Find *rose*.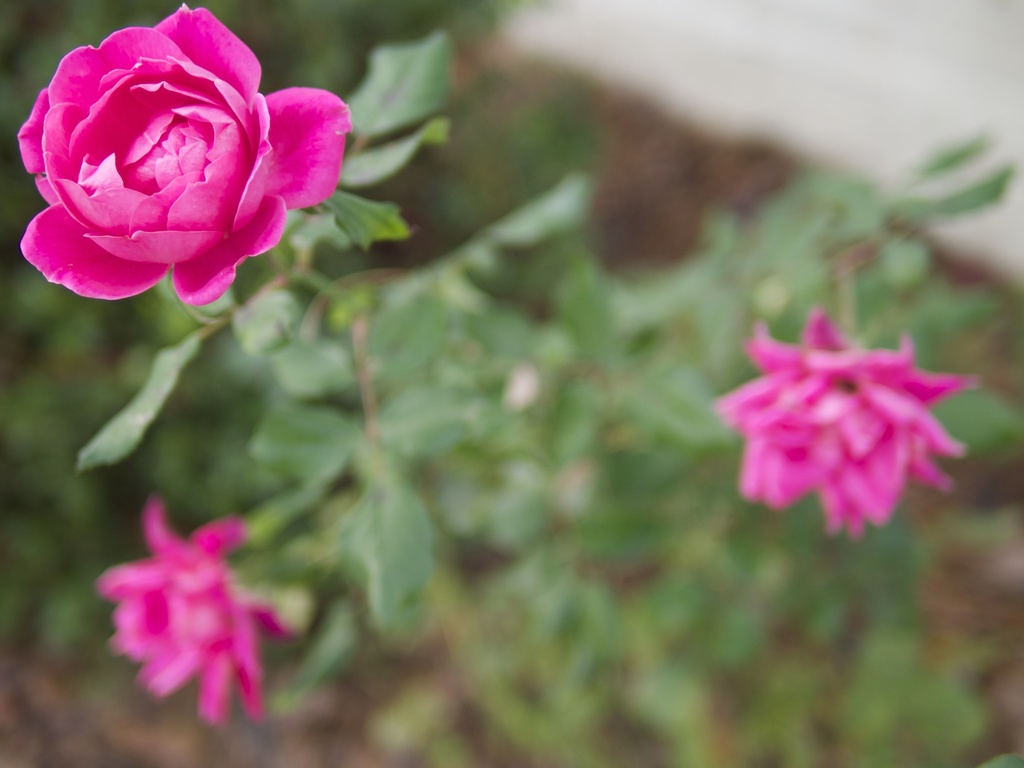
(715, 309, 982, 542).
